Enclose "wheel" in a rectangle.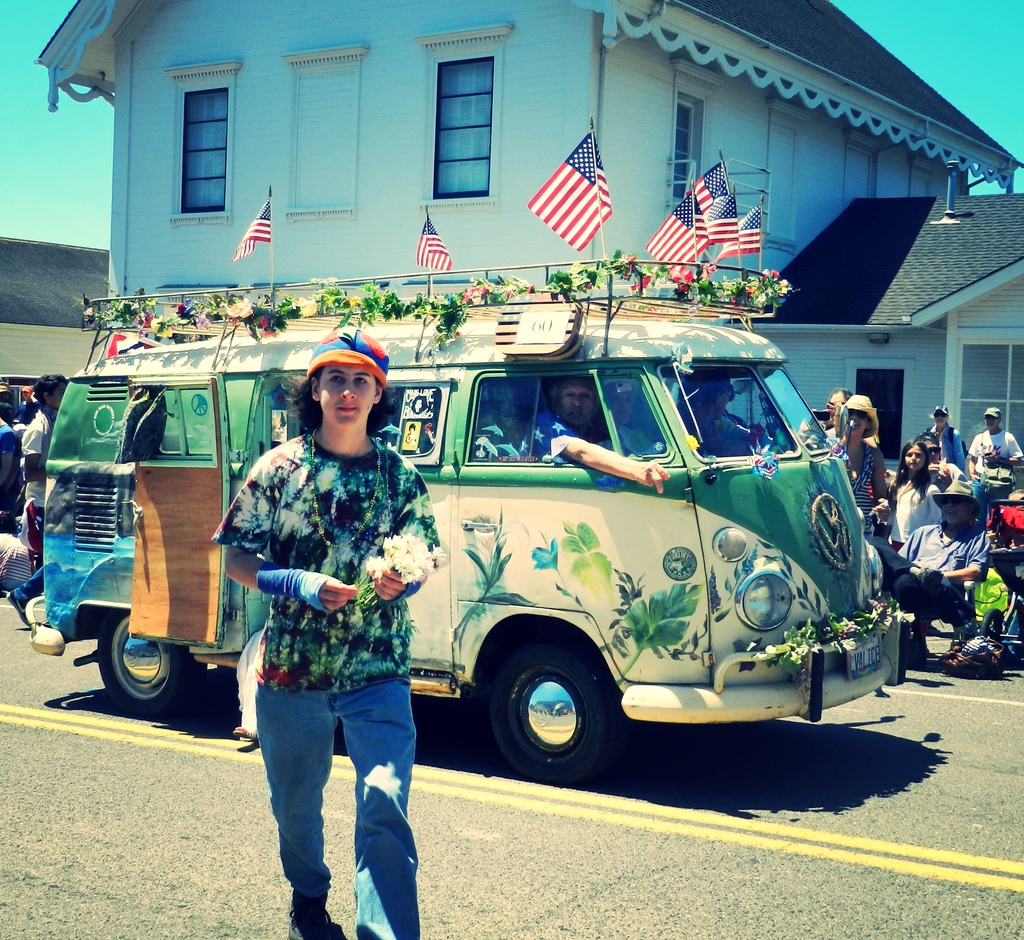
470, 646, 623, 784.
